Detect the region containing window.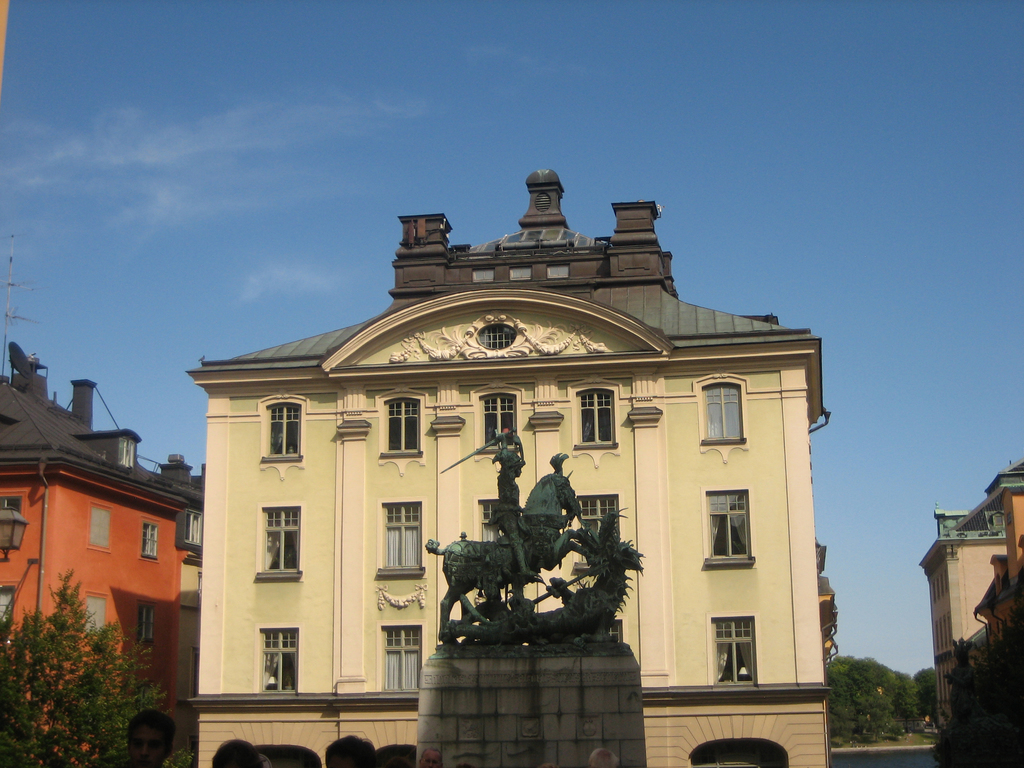
x1=564, y1=493, x2=623, y2=566.
